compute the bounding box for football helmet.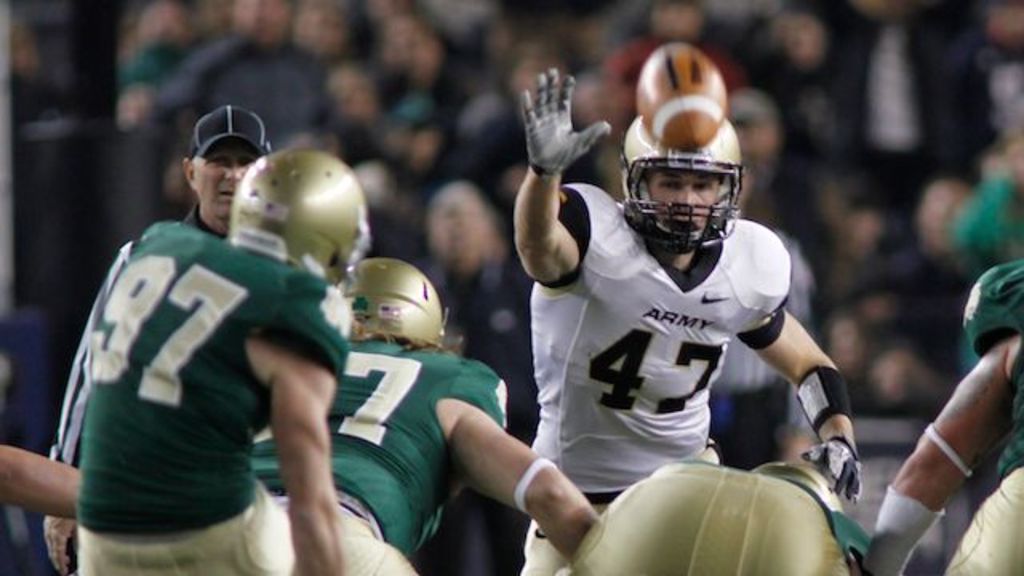
select_region(618, 115, 750, 250).
